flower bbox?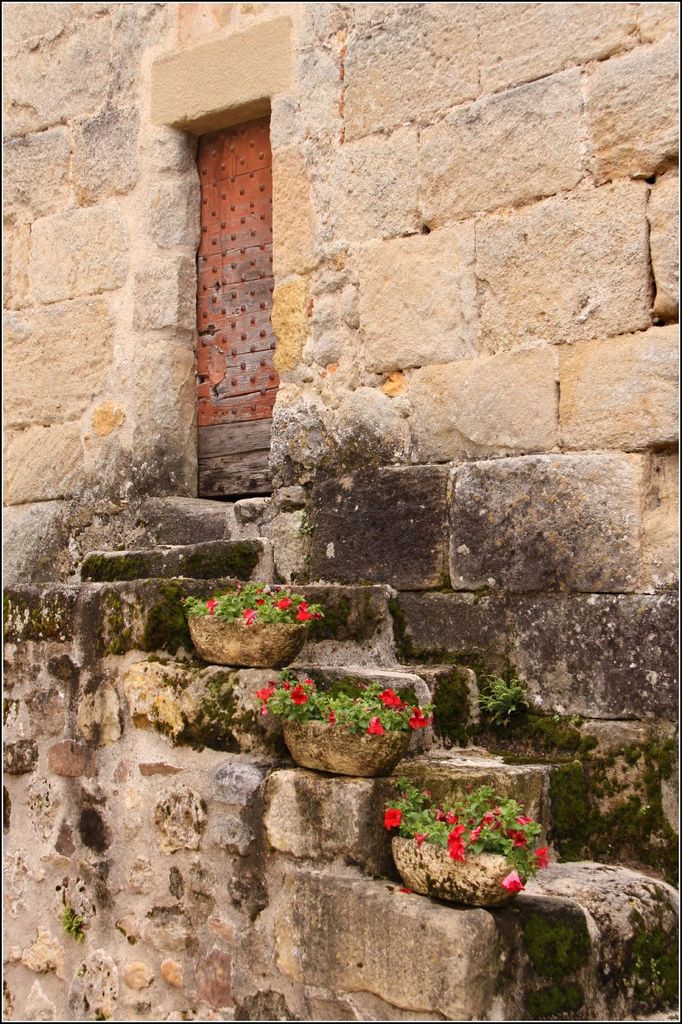
l=403, t=706, r=433, b=734
